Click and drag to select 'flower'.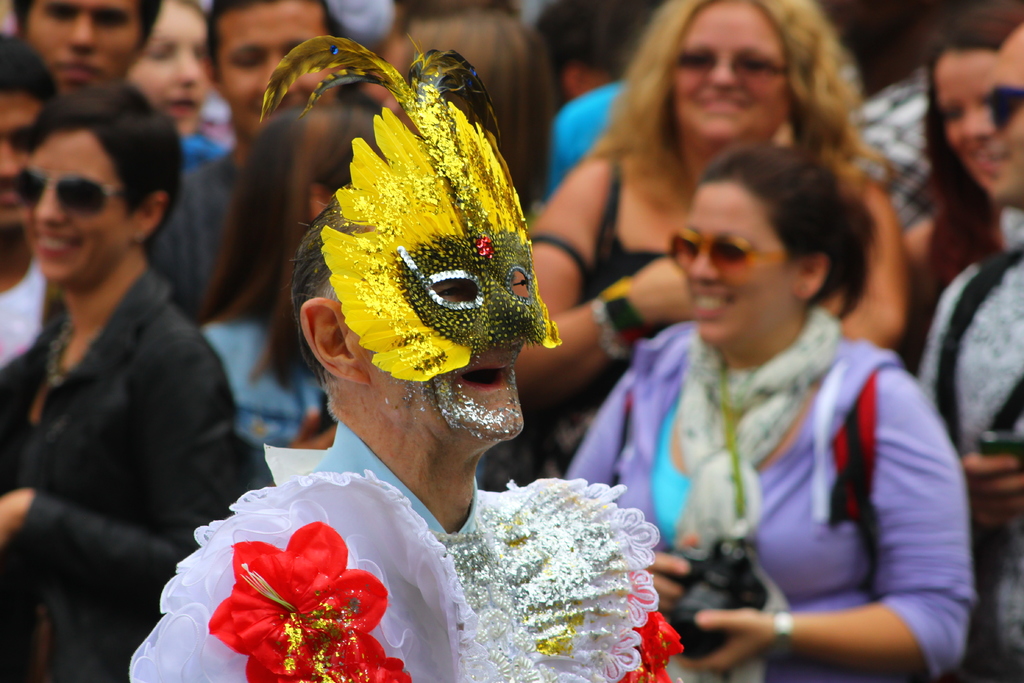
Selection: rect(627, 599, 684, 668).
